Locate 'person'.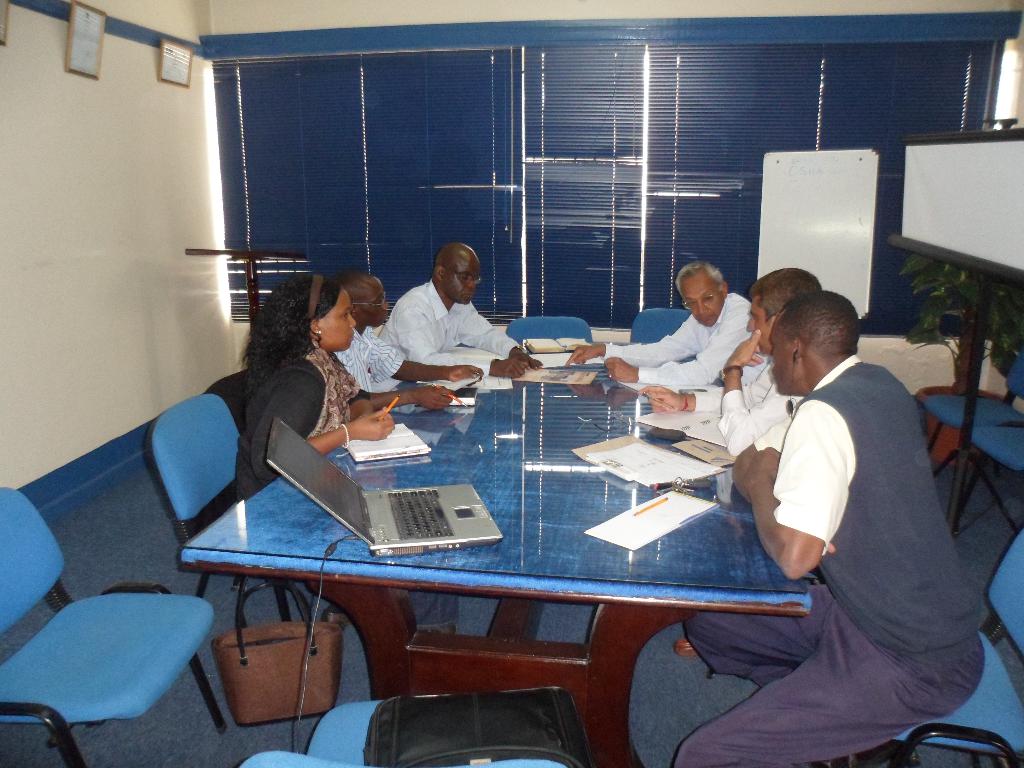
Bounding box: {"left": 335, "top": 268, "right": 478, "bottom": 405}.
